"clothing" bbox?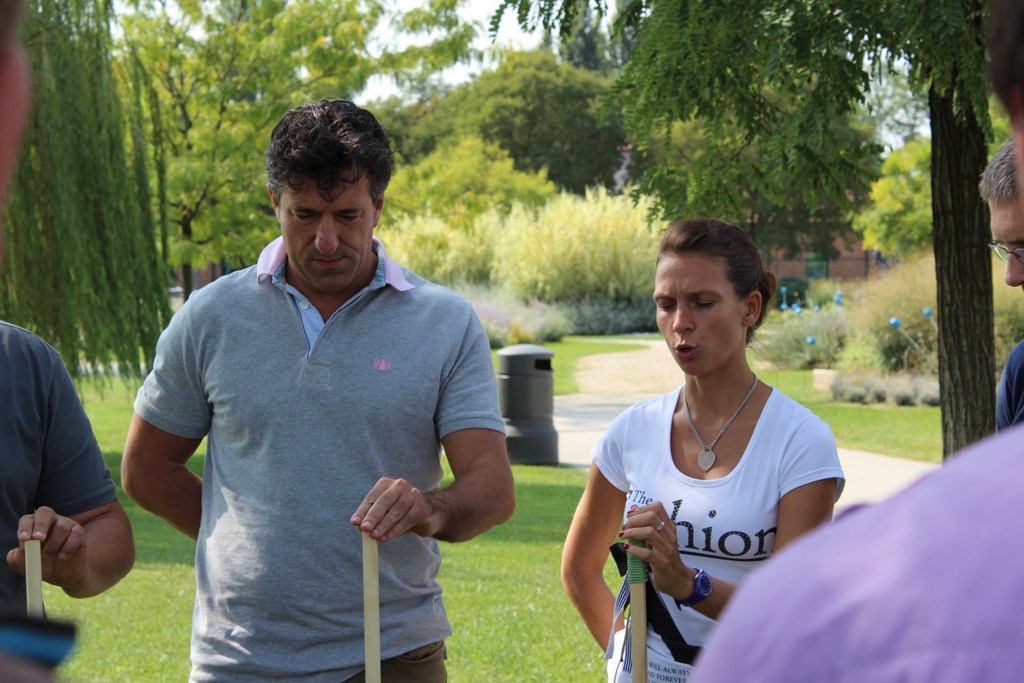
589, 381, 849, 682
